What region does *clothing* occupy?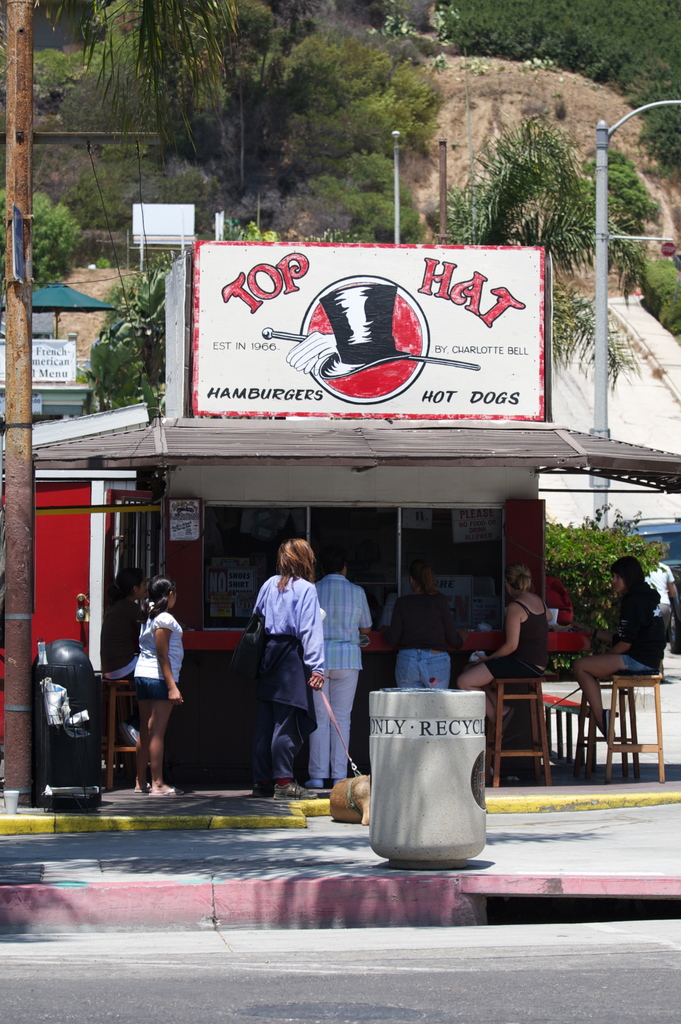
(250, 575, 334, 740).
